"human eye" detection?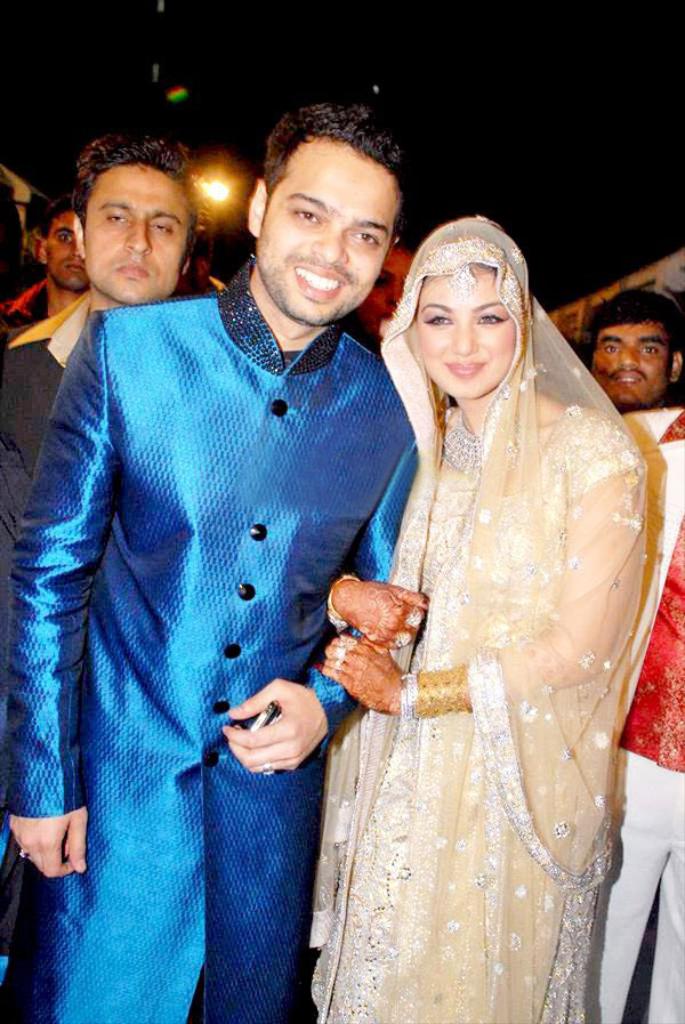
pyautogui.locateOnScreen(291, 209, 324, 226)
